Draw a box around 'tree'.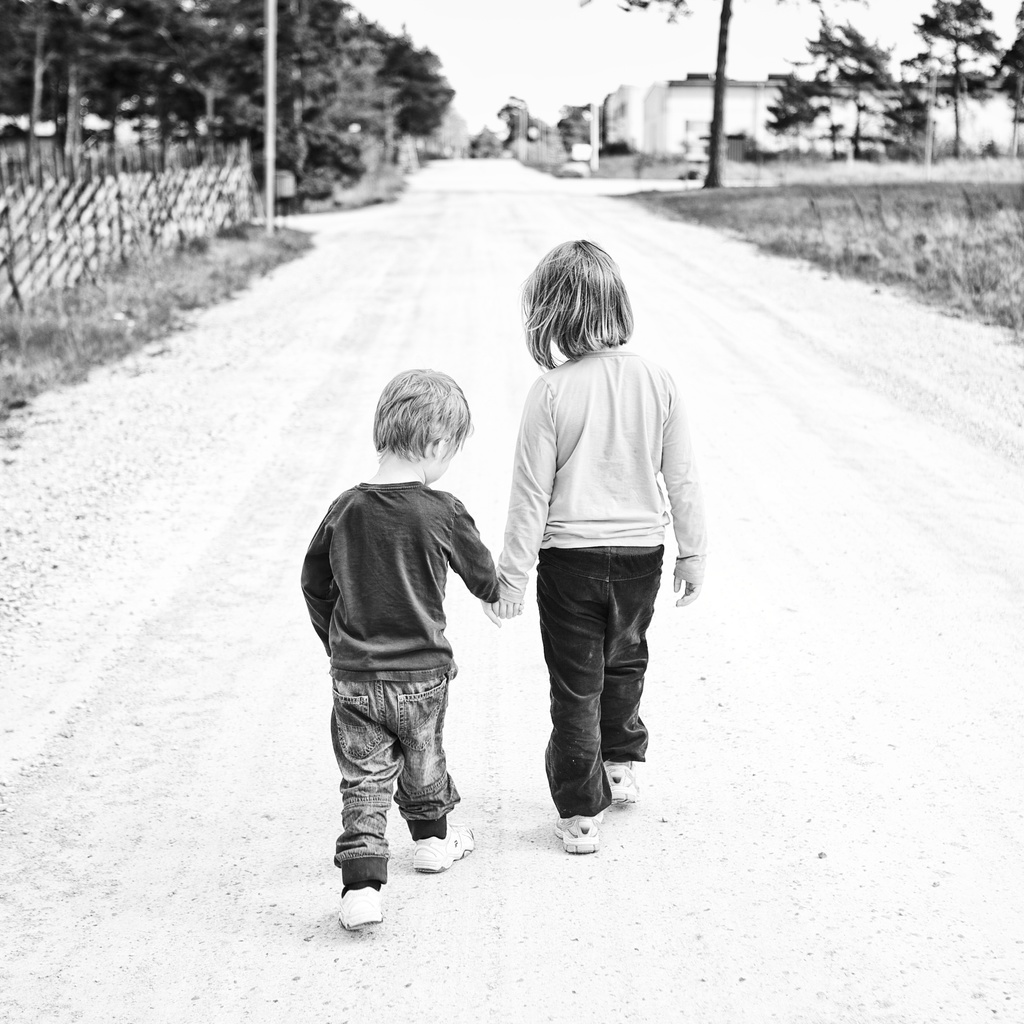
left=756, top=13, right=921, bottom=165.
